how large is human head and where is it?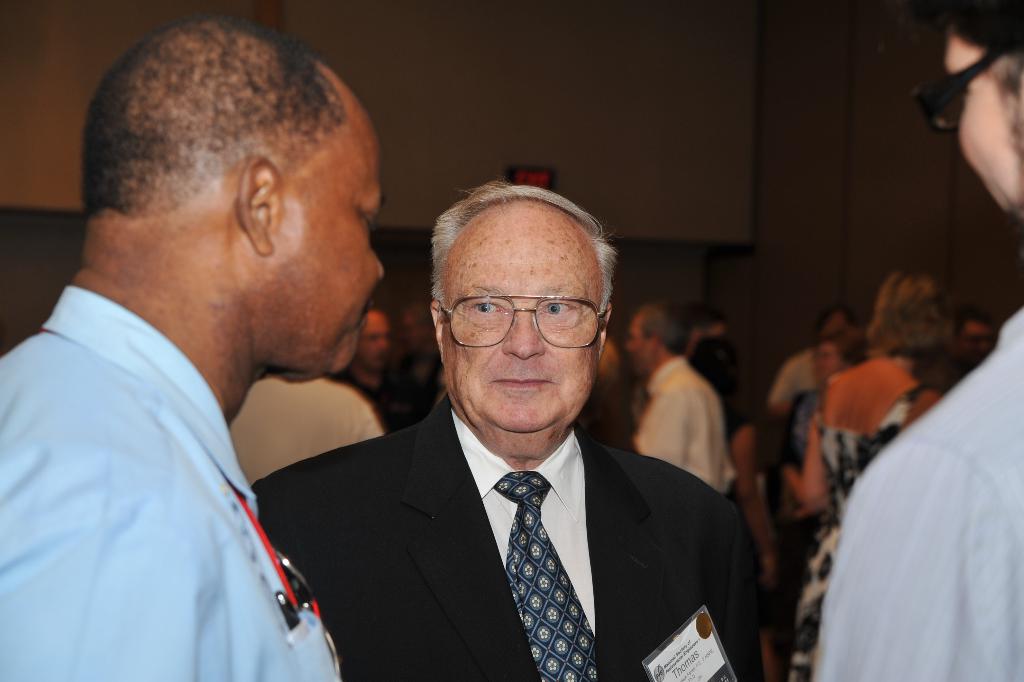
Bounding box: {"x1": 812, "y1": 338, "x2": 845, "y2": 383}.
